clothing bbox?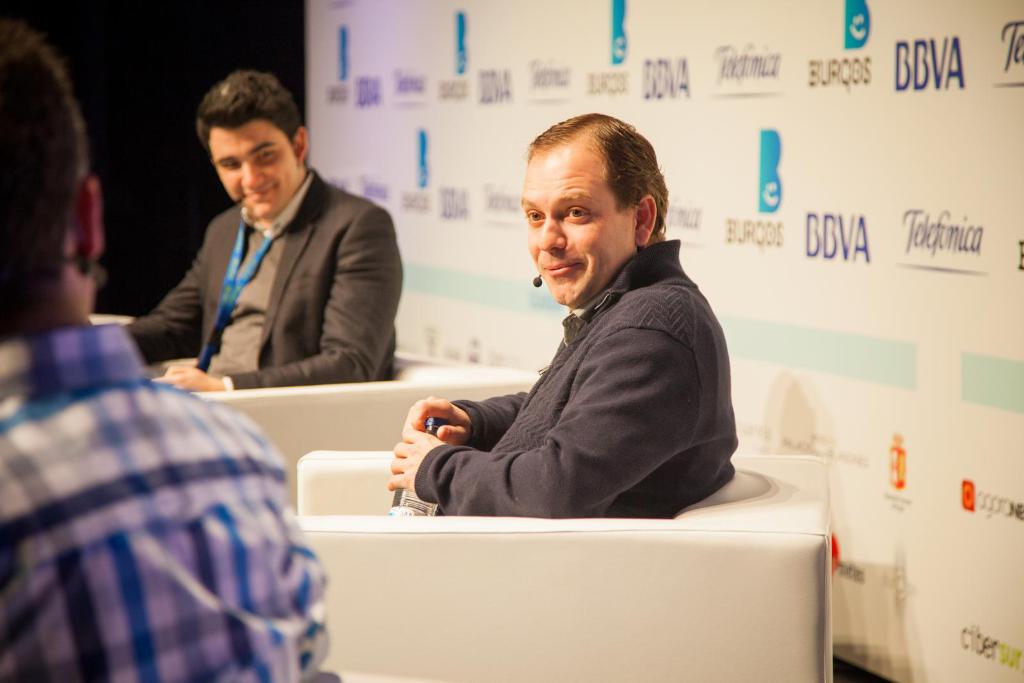
region(399, 202, 743, 545)
